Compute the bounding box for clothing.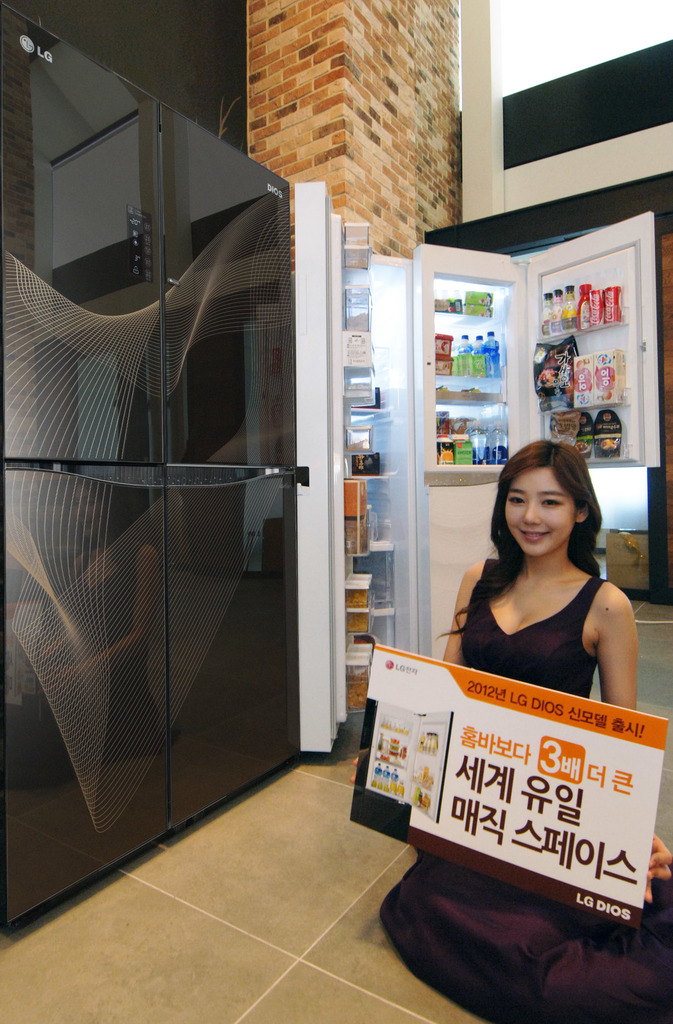
{"left": 321, "top": 563, "right": 672, "bottom": 1023}.
